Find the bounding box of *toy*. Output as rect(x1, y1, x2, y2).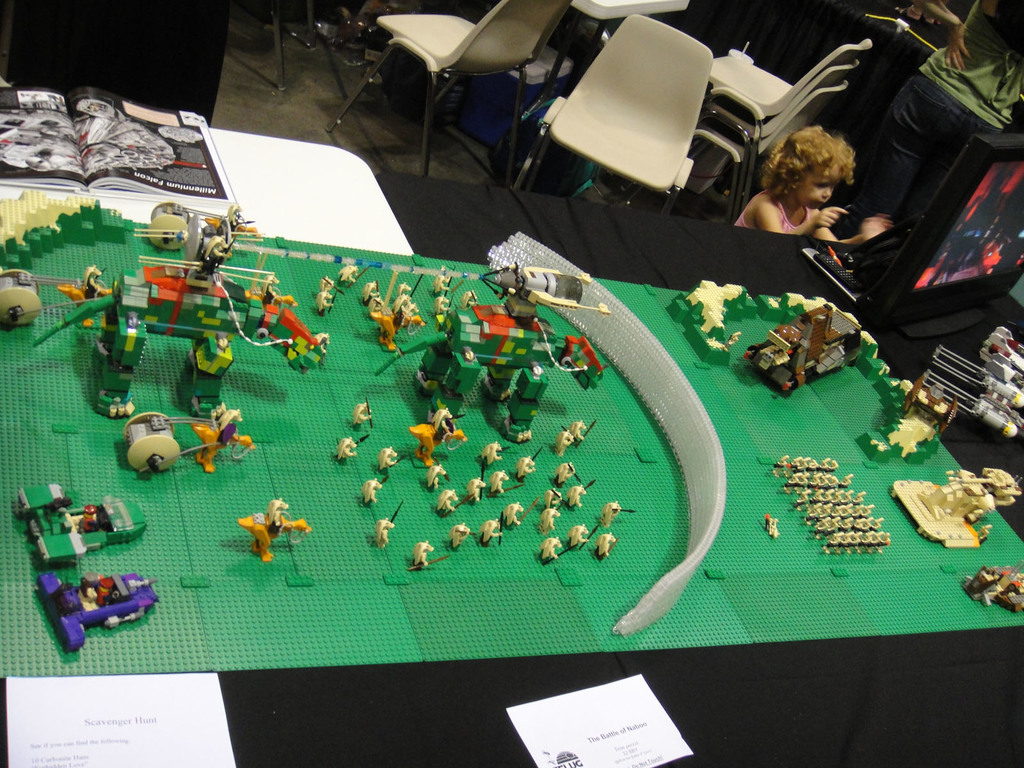
rect(186, 220, 232, 284).
